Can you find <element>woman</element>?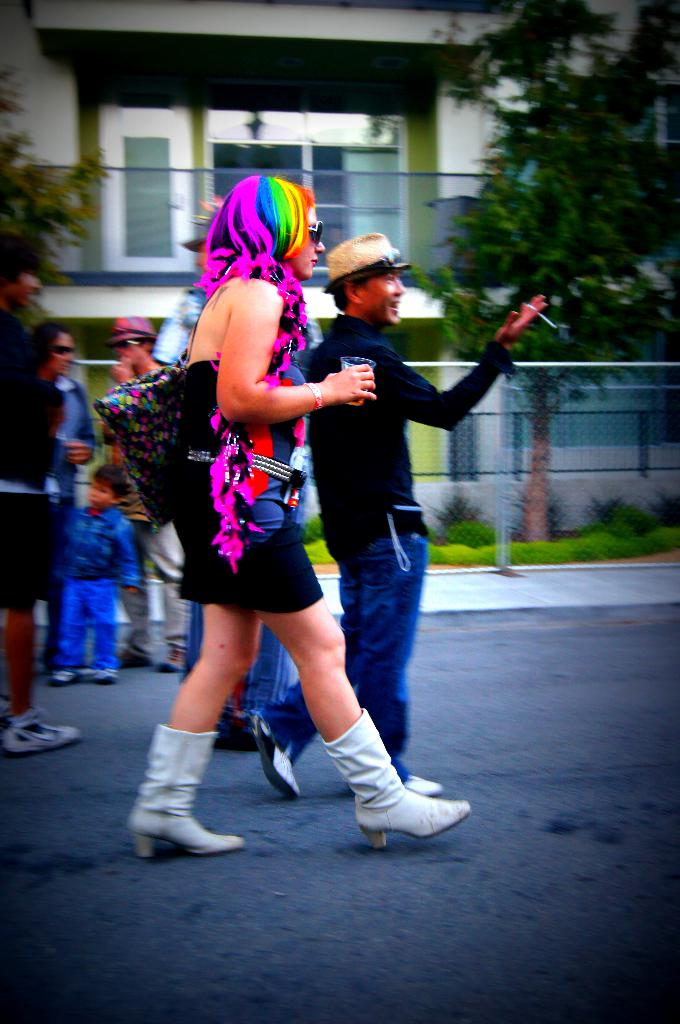
Yes, bounding box: (x1=159, y1=175, x2=410, y2=886).
